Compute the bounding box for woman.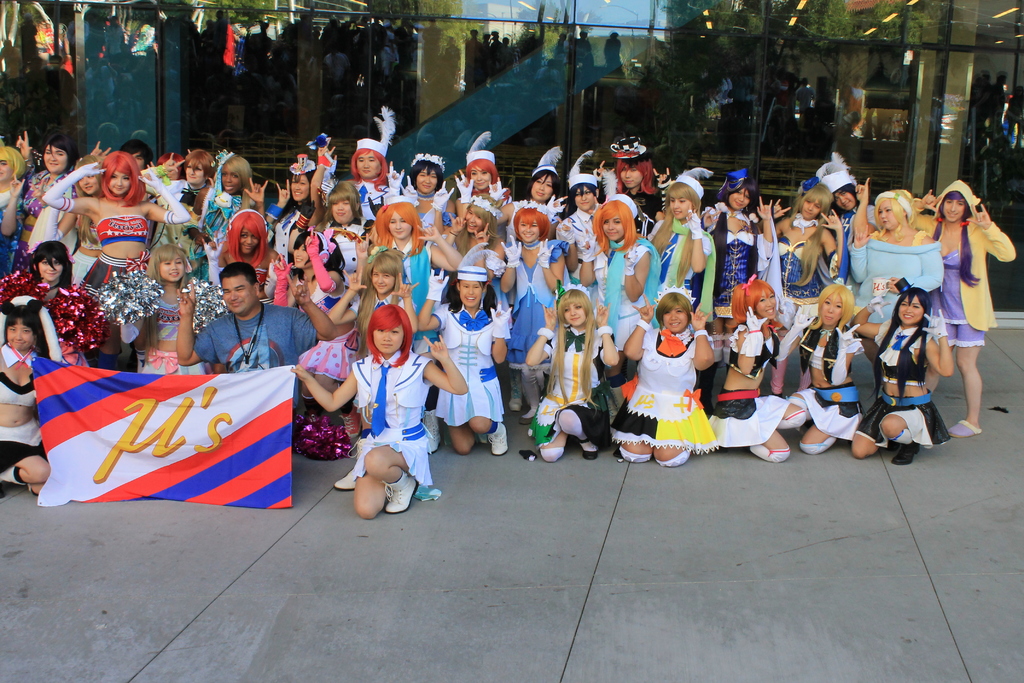
{"left": 602, "top": 135, "right": 671, "bottom": 240}.
